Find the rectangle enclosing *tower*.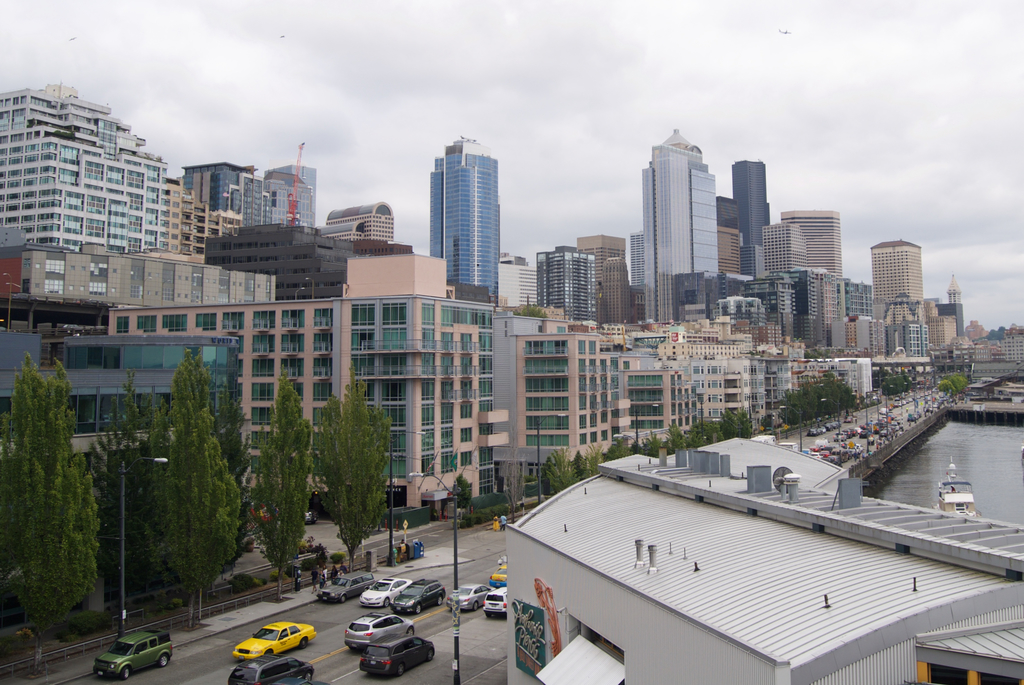
locate(670, 269, 713, 327).
